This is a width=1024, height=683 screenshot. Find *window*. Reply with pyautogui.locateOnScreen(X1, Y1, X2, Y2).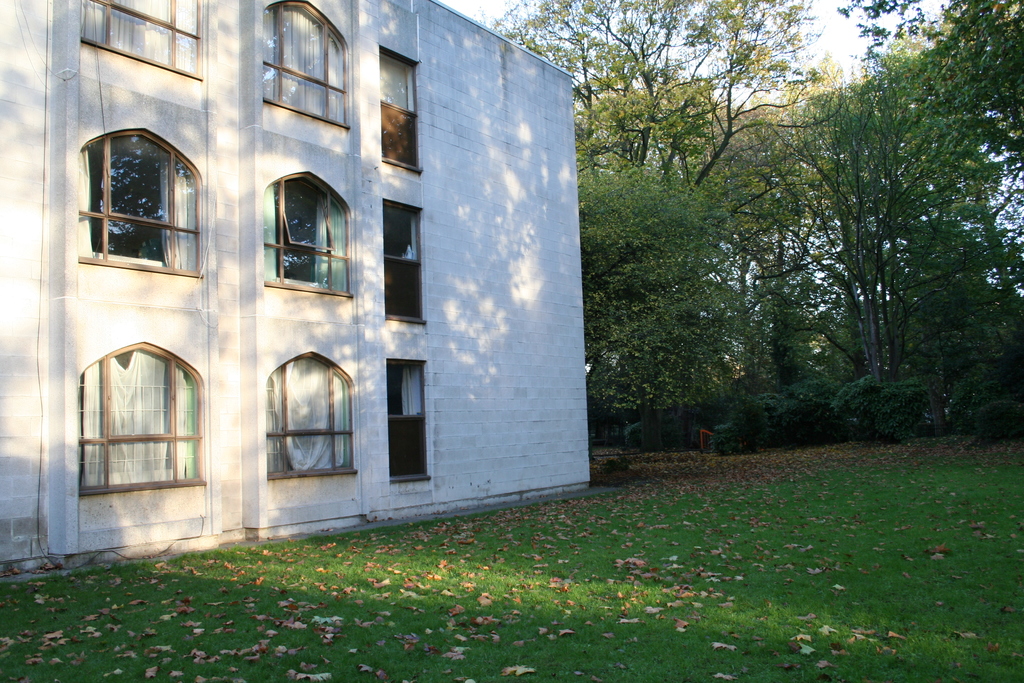
pyautogui.locateOnScreen(84, 1, 206, 62).
